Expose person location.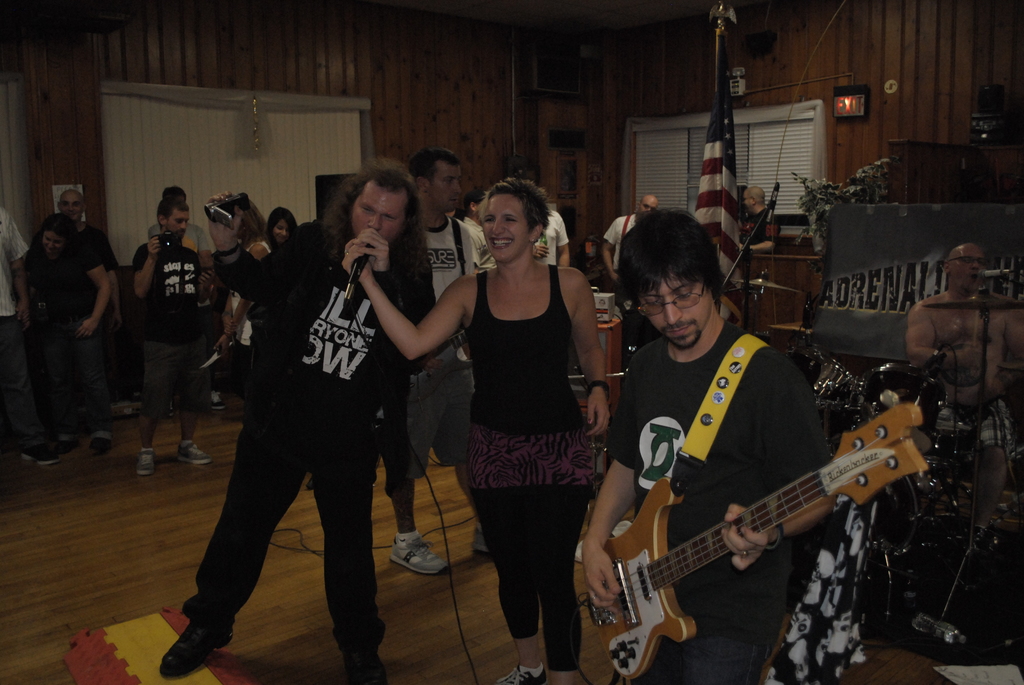
Exposed at bbox=(159, 167, 440, 684).
